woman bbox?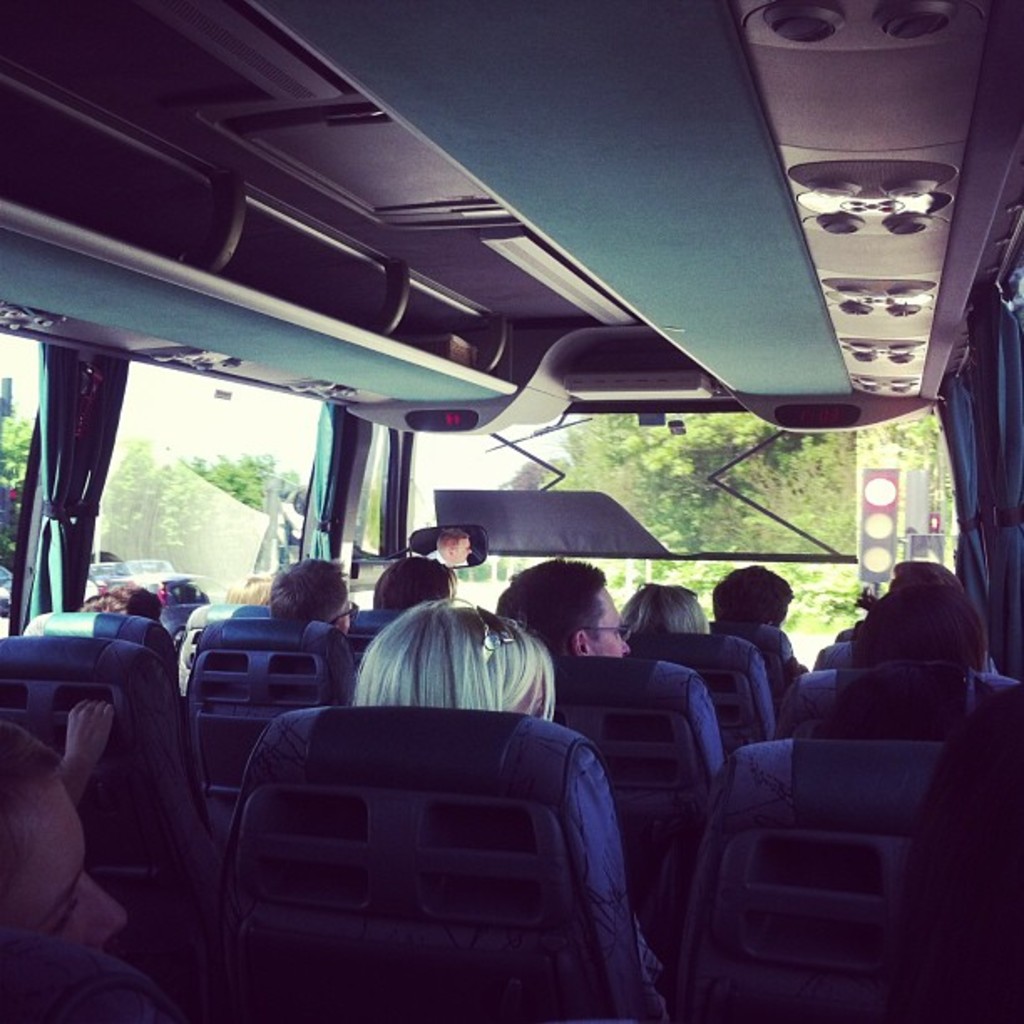
[2, 711, 131, 960]
